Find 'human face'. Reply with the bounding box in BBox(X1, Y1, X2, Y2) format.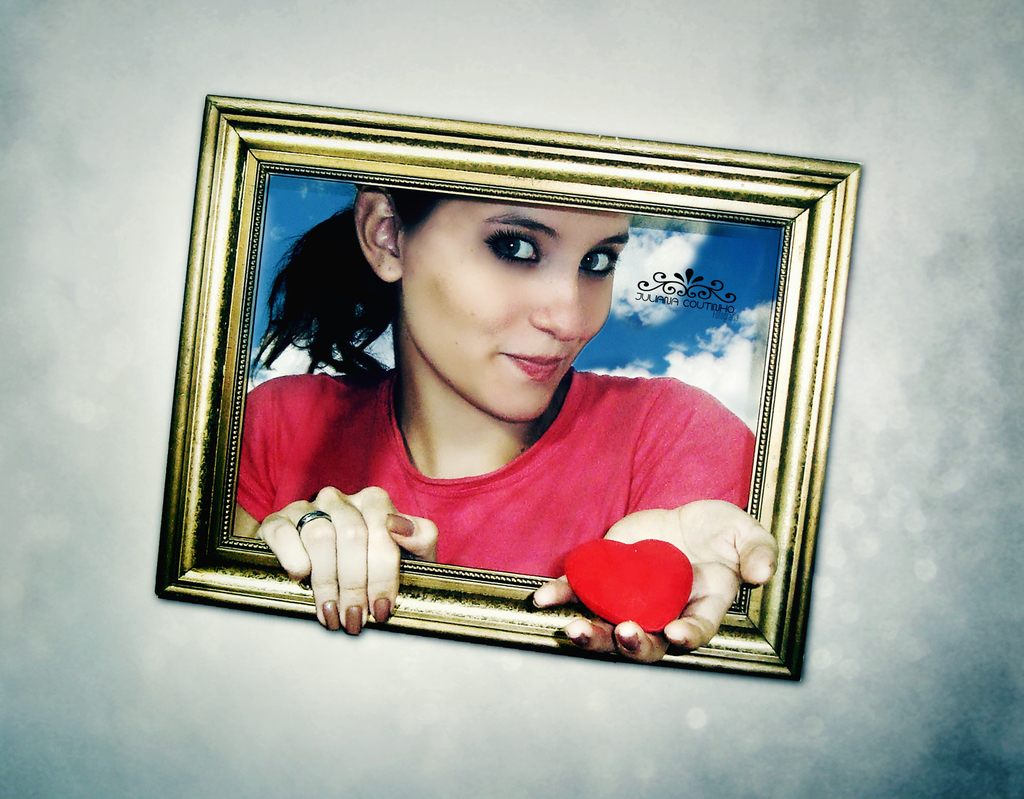
BBox(388, 210, 641, 417).
